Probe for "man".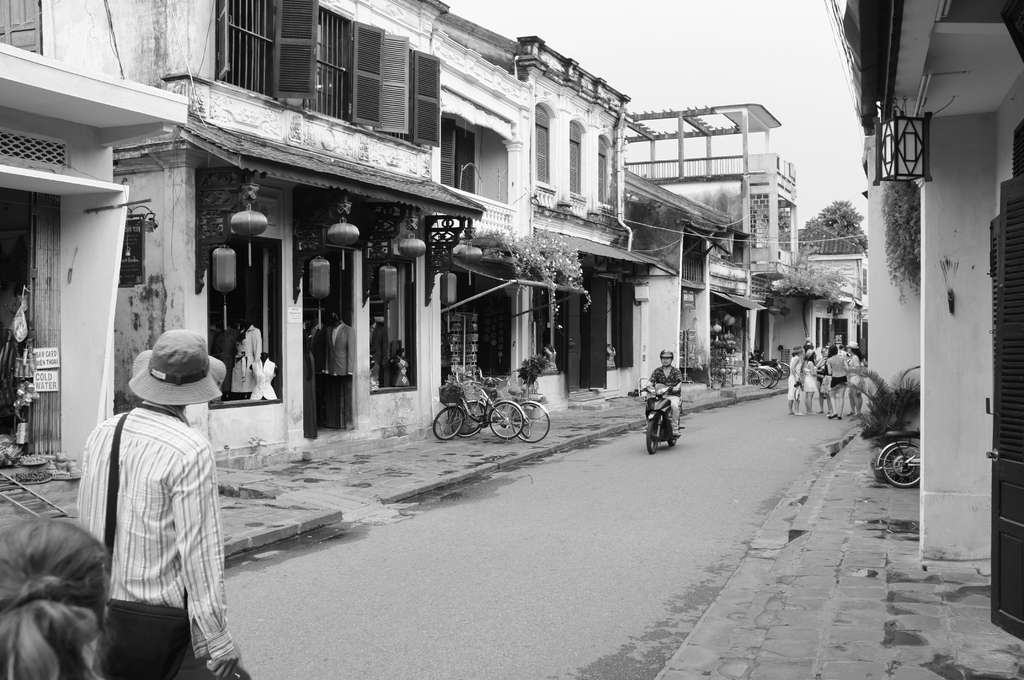
Probe result: pyautogui.locateOnScreen(644, 348, 681, 439).
